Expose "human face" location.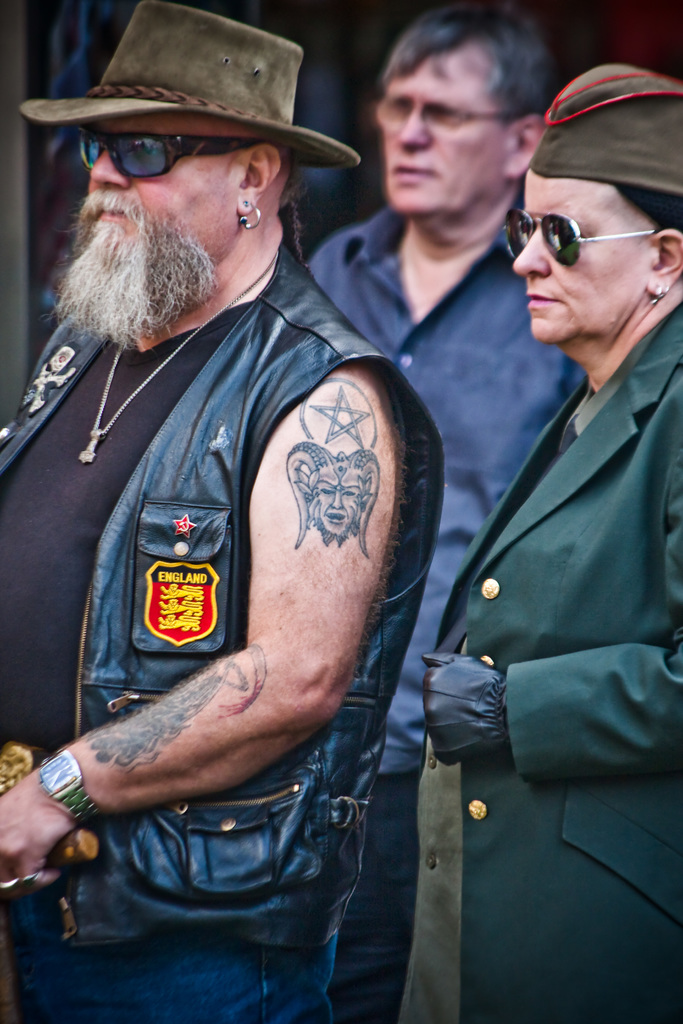
Exposed at x1=385 y1=42 x2=499 y2=209.
